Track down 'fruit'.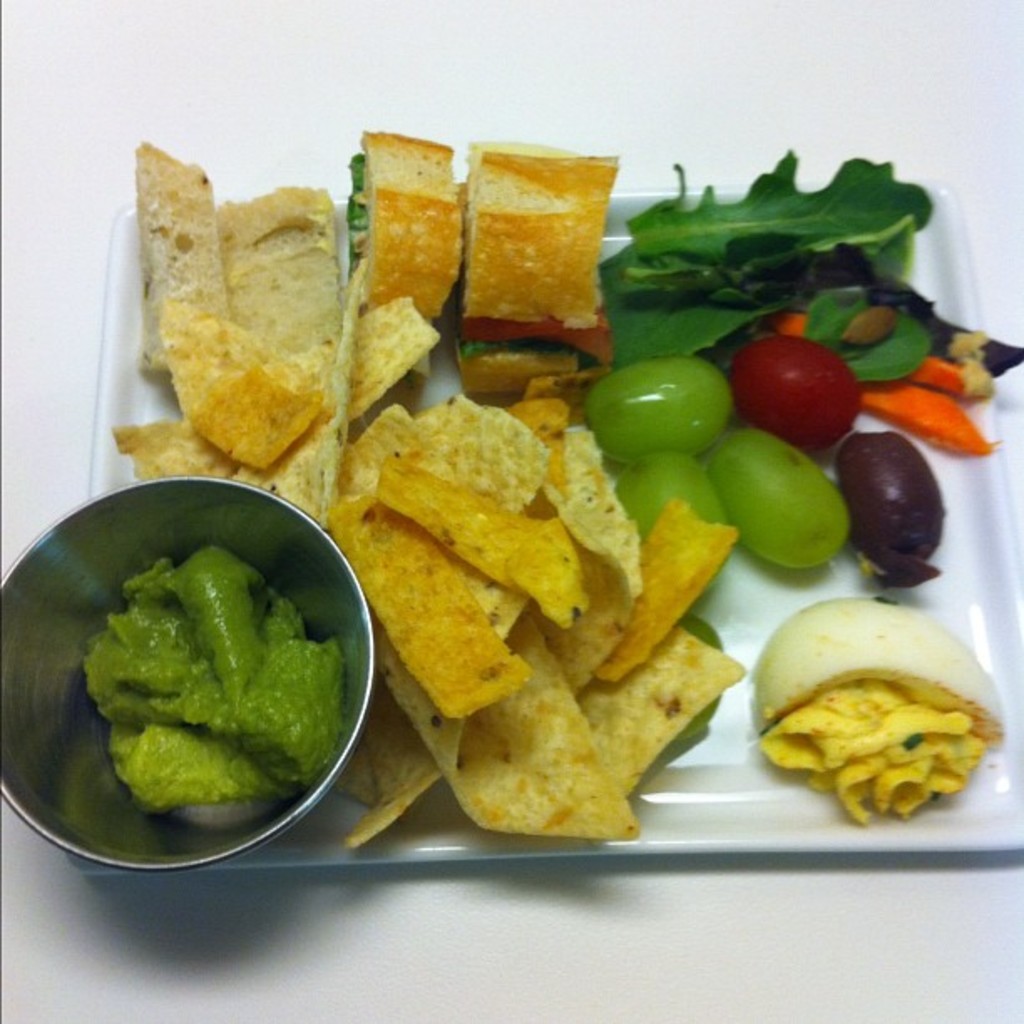
Tracked to select_region(711, 425, 862, 567).
